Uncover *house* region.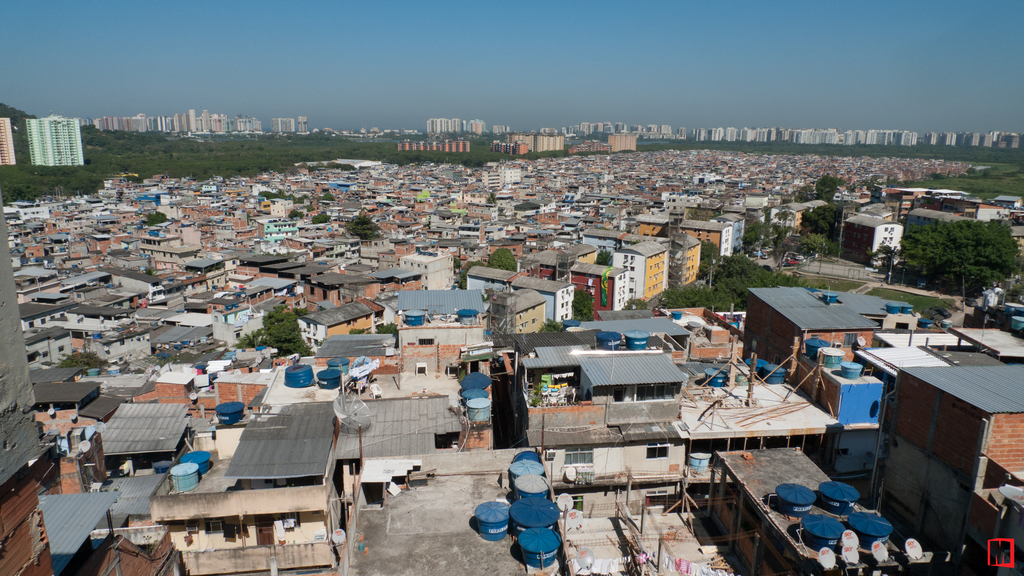
Uncovered: 876 368 1023 546.
